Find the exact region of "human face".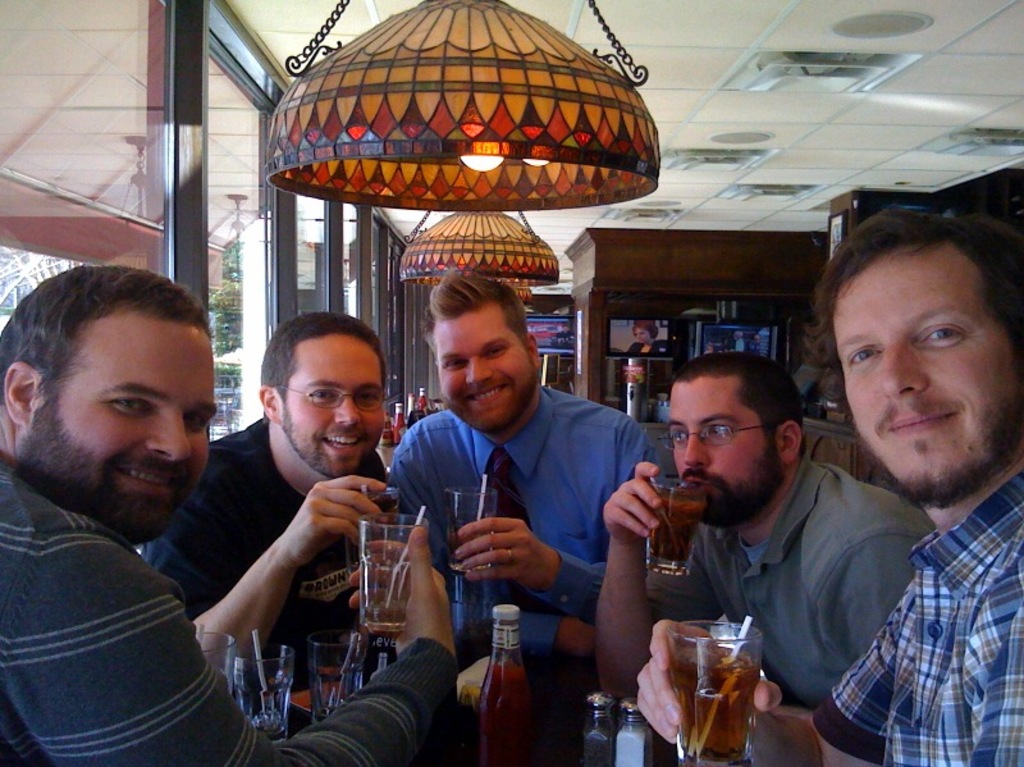
Exact region: (440,306,529,430).
